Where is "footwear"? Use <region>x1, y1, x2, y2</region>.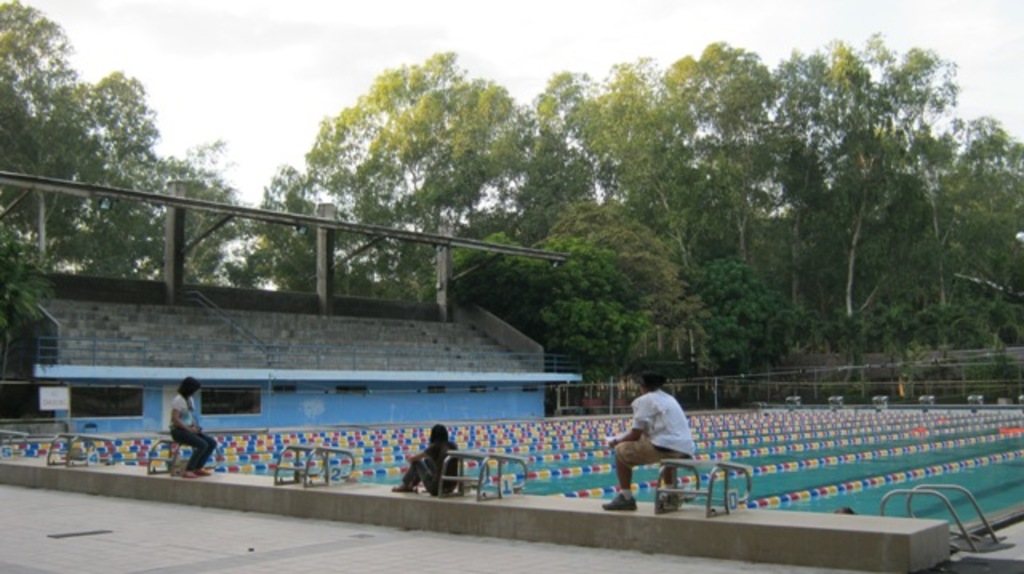
<region>395, 483, 406, 488</region>.
